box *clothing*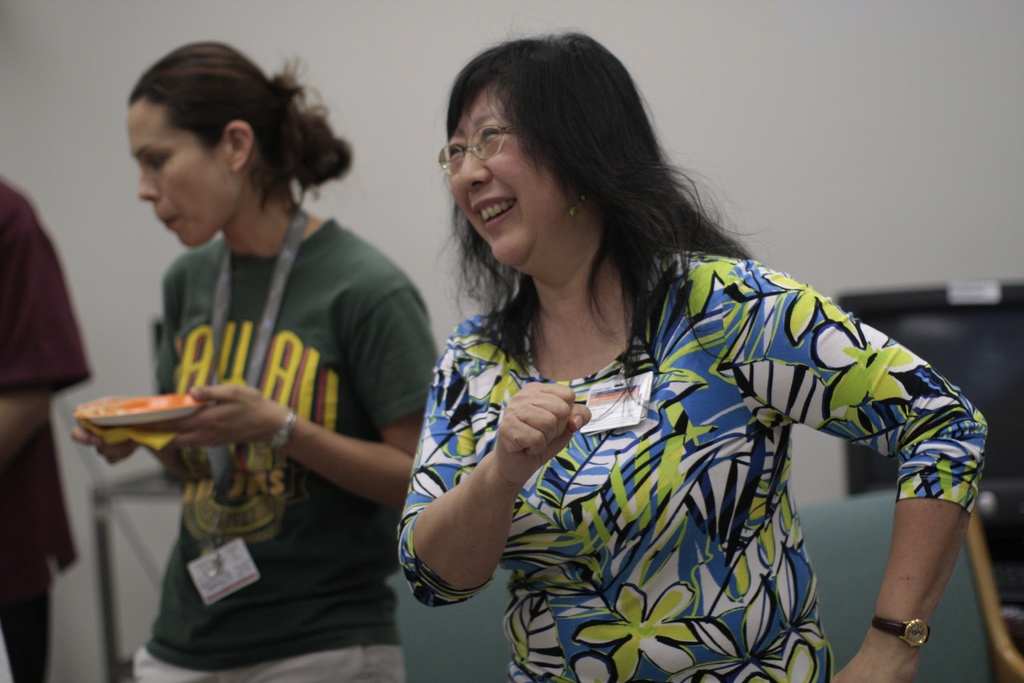
0:173:94:682
